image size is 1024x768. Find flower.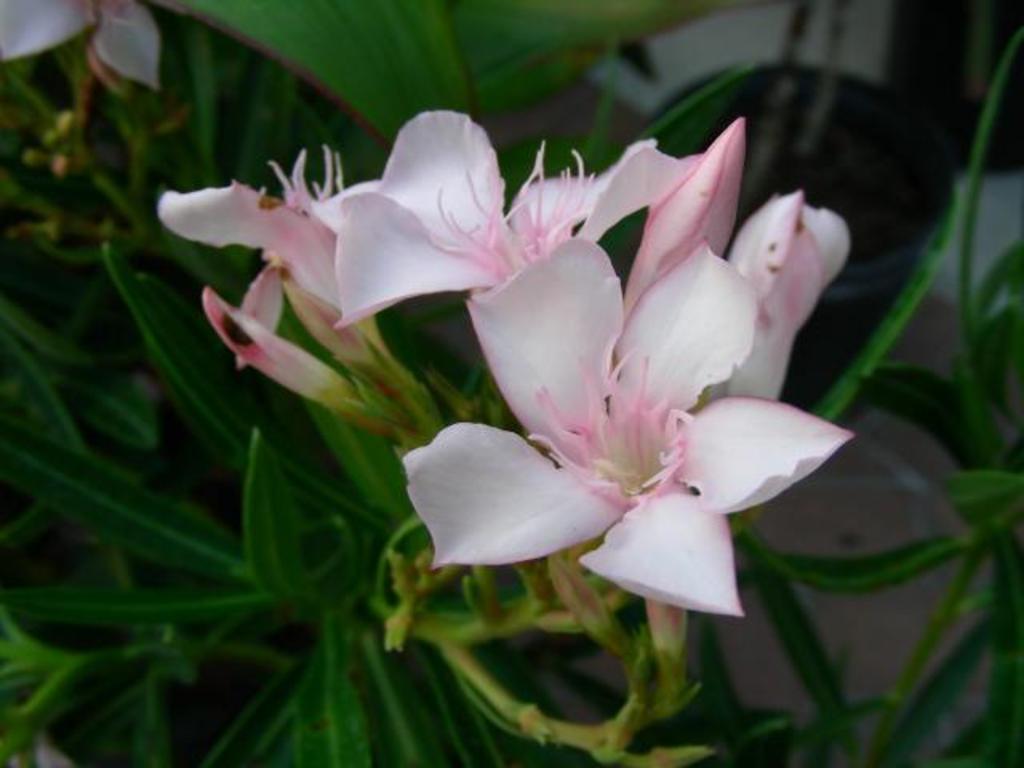
(160, 146, 384, 360).
